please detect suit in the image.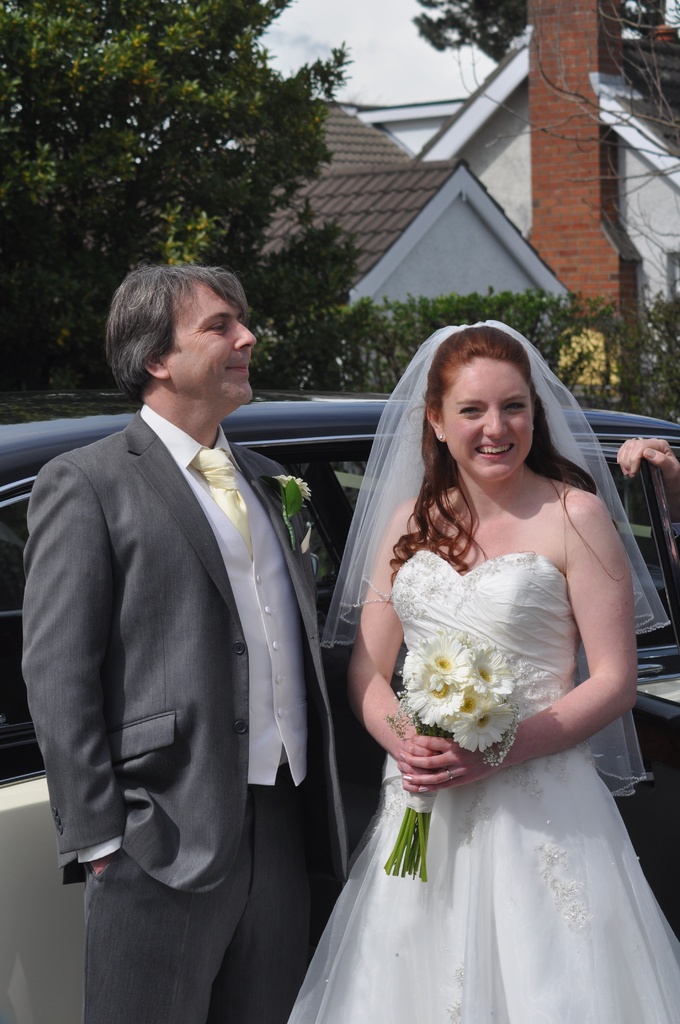
<bbox>28, 253, 339, 1023</bbox>.
